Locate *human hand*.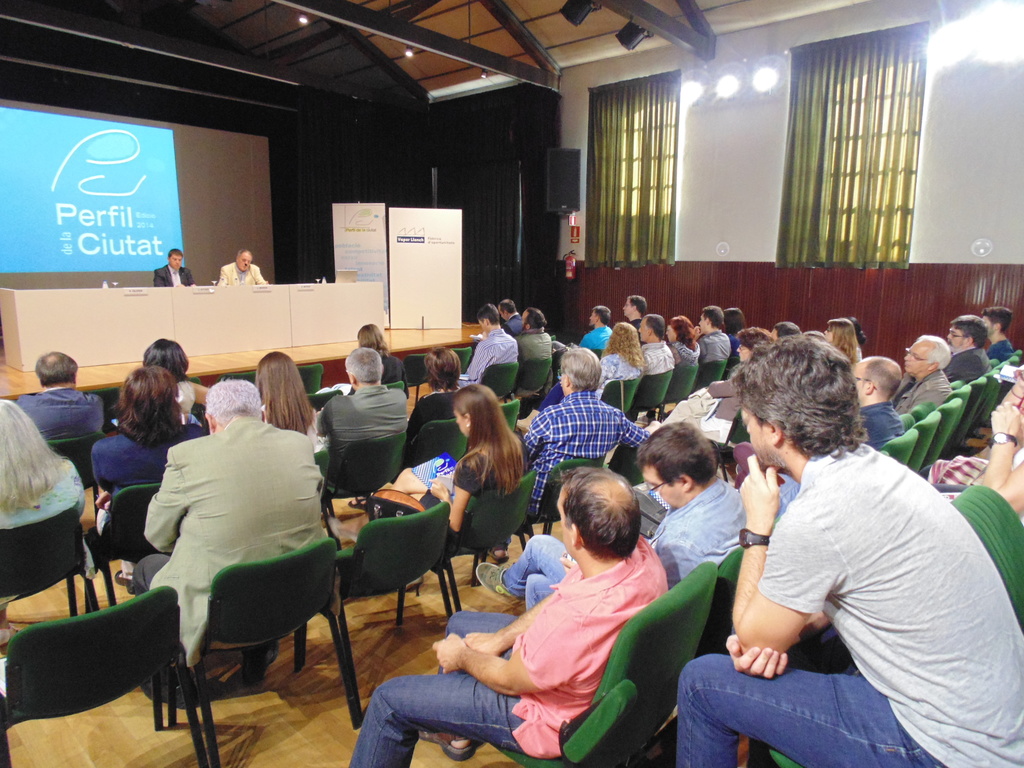
Bounding box: rect(737, 451, 783, 529).
